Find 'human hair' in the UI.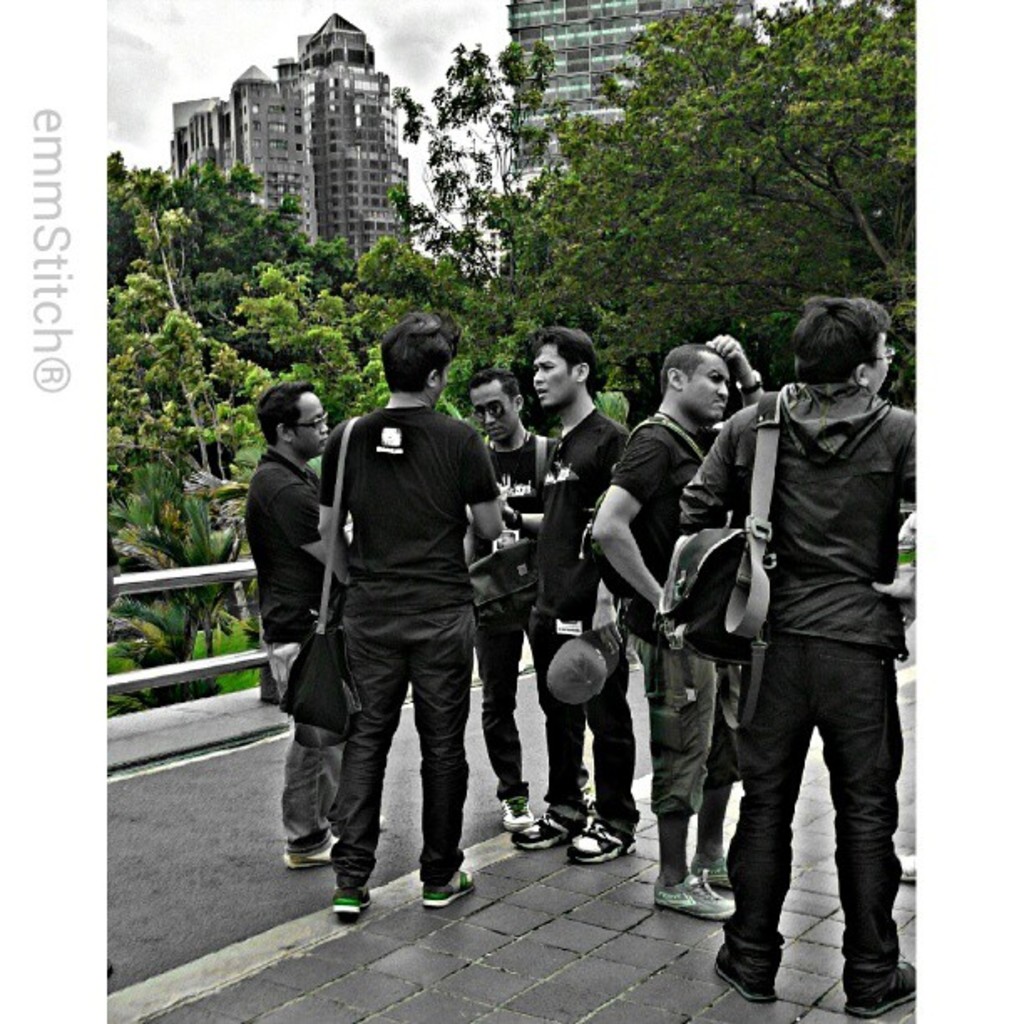
UI element at BBox(465, 368, 520, 407).
